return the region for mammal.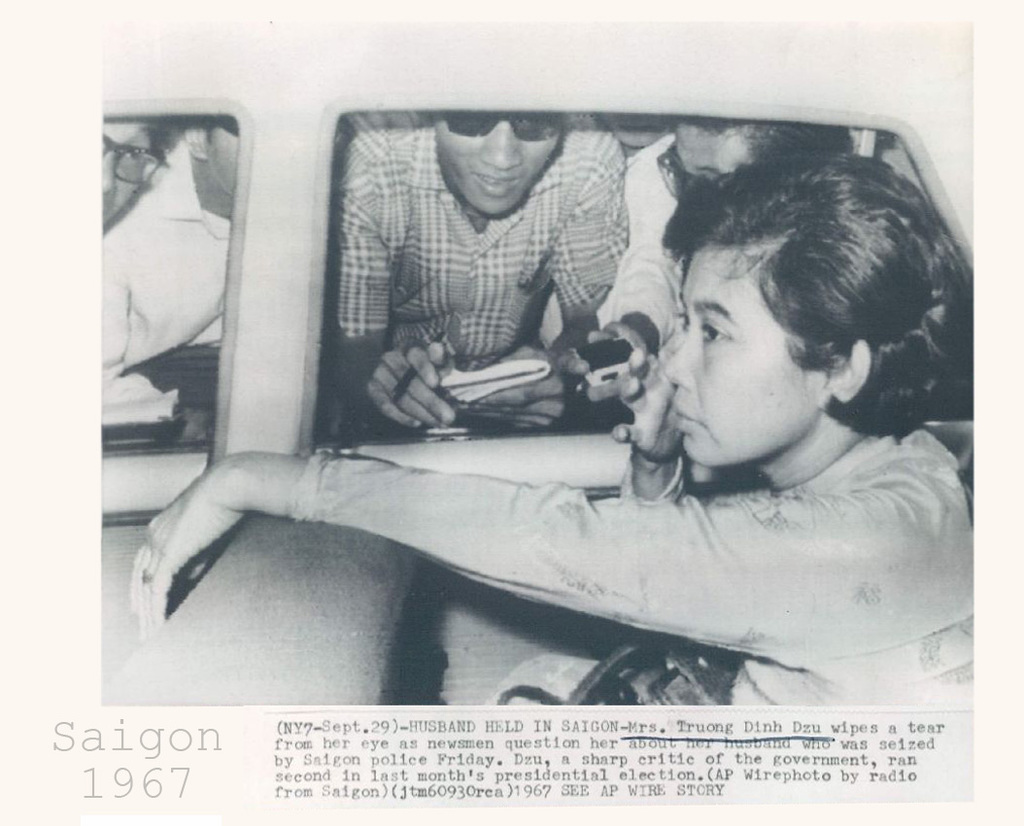
<bbox>95, 112, 166, 230</bbox>.
